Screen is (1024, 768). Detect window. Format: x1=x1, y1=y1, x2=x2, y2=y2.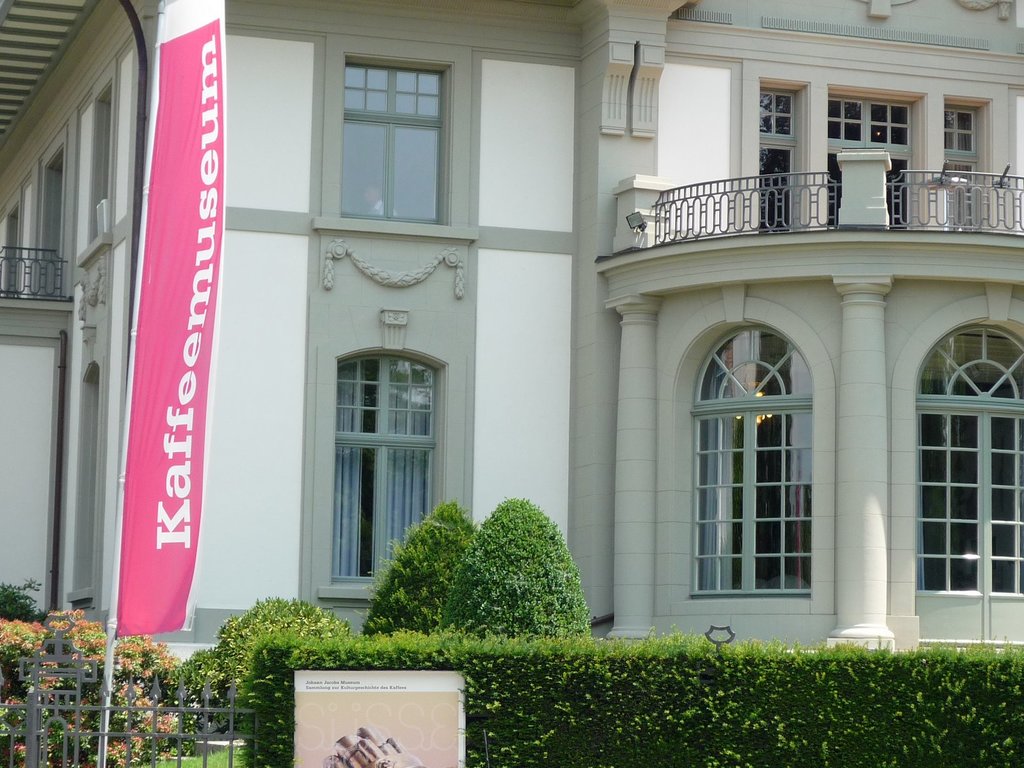
x1=330, y1=351, x2=441, y2=585.
